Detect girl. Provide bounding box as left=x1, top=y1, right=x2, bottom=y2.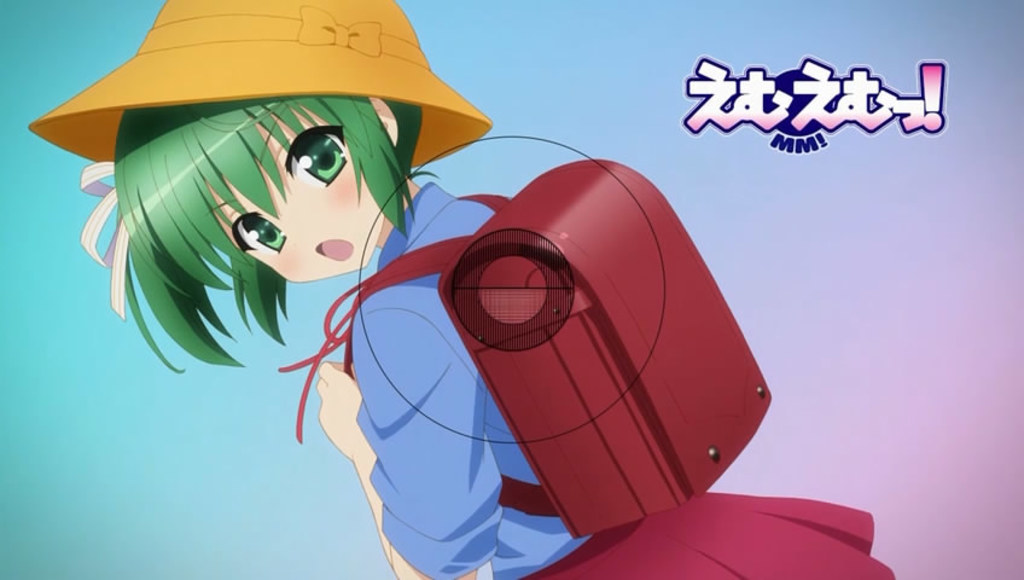
left=28, top=0, right=897, bottom=579.
